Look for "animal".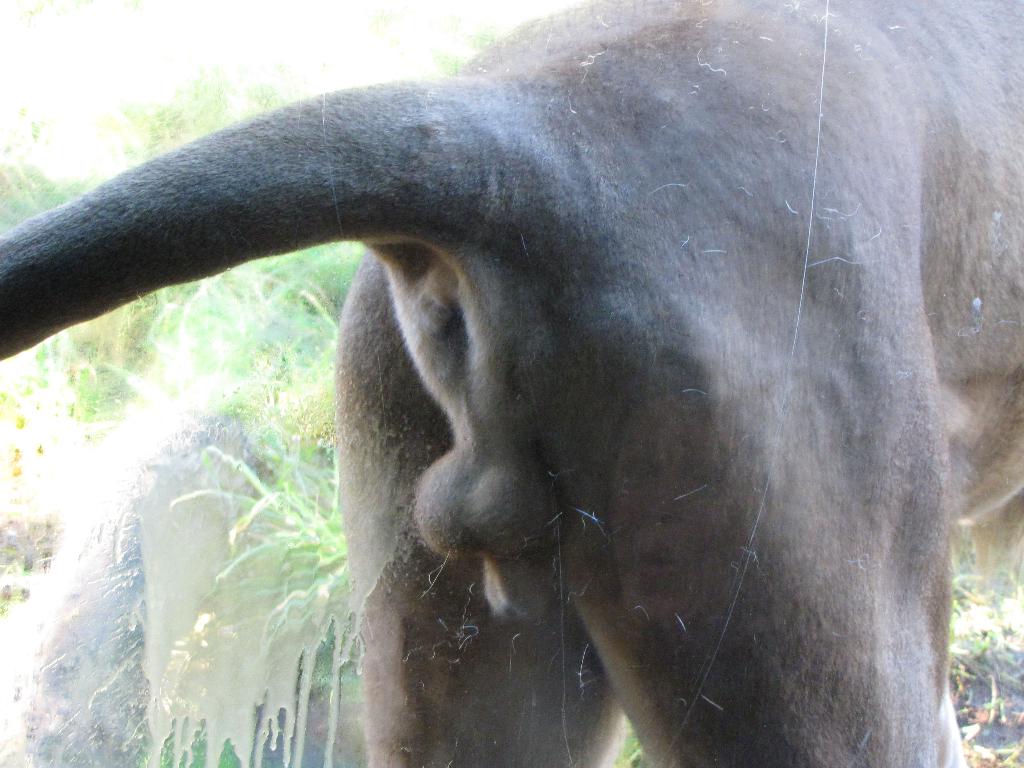
Found: select_region(0, 0, 1020, 762).
